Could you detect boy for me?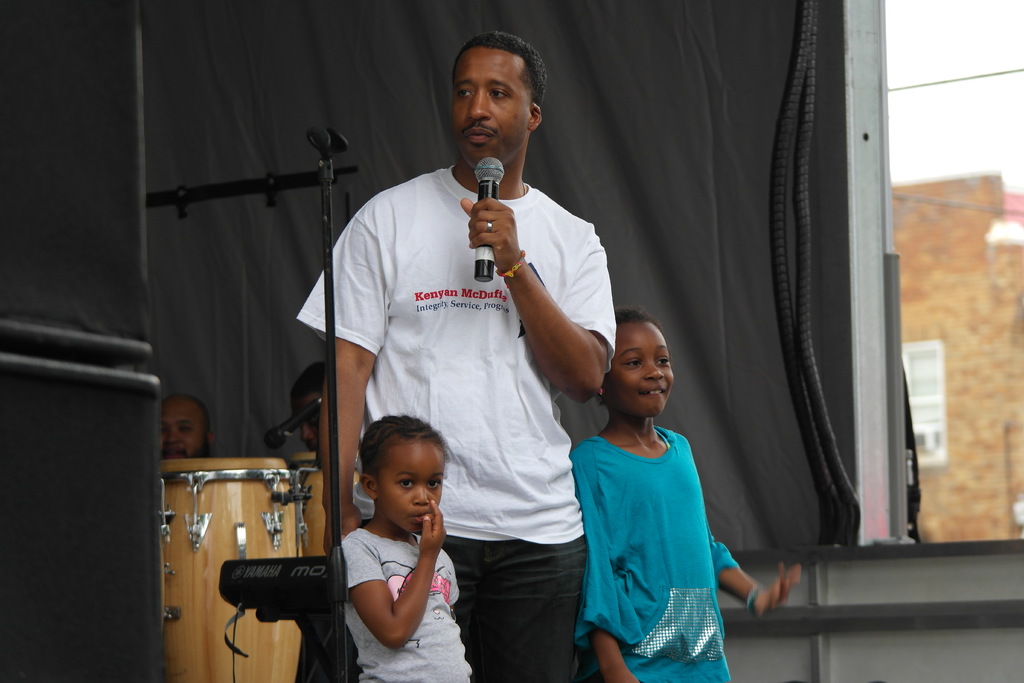
Detection result: {"x1": 317, "y1": 412, "x2": 477, "y2": 669}.
